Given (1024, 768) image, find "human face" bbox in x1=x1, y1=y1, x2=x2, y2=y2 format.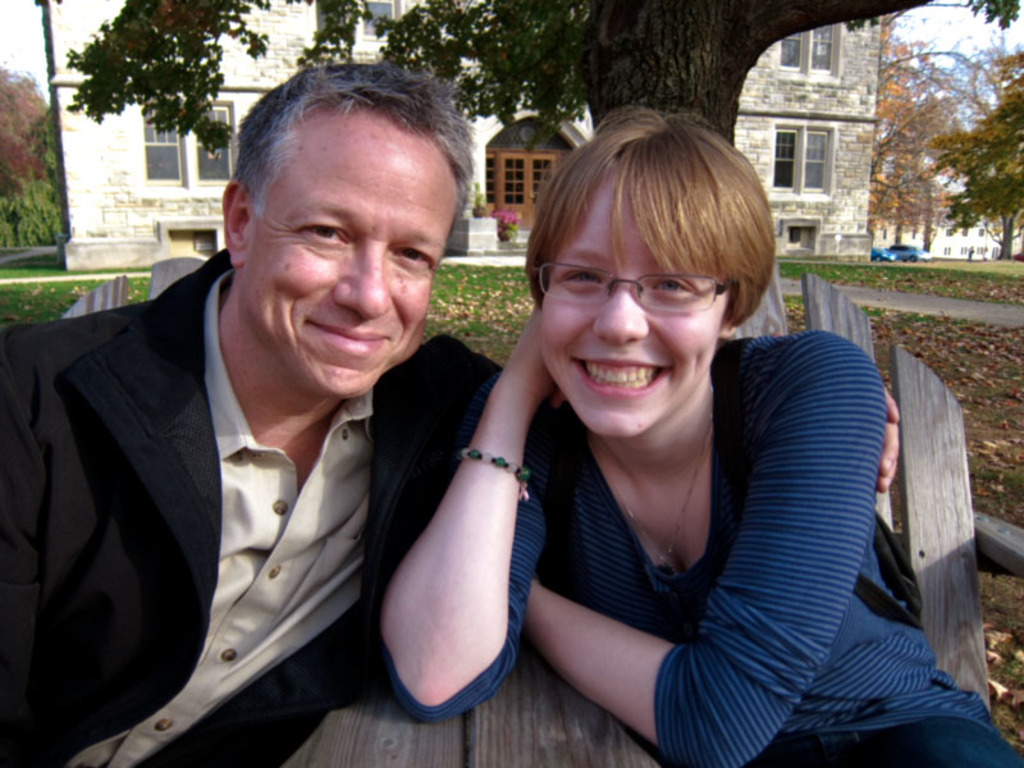
x1=540, y1=188, x2=726, y2=436.
